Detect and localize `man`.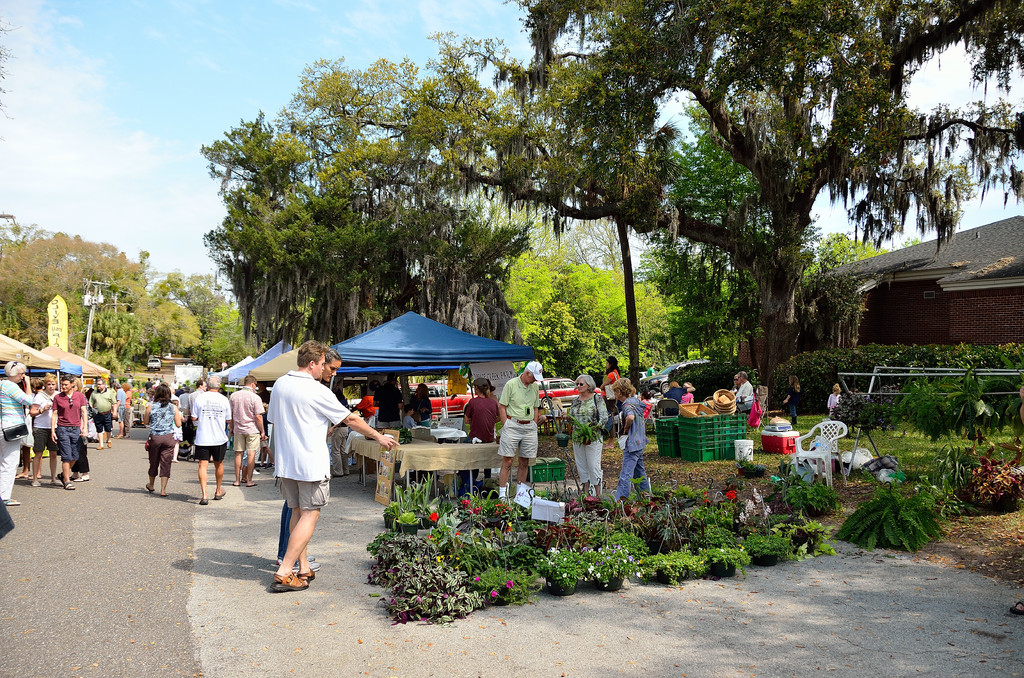
Localized at 734,367,754,411.
